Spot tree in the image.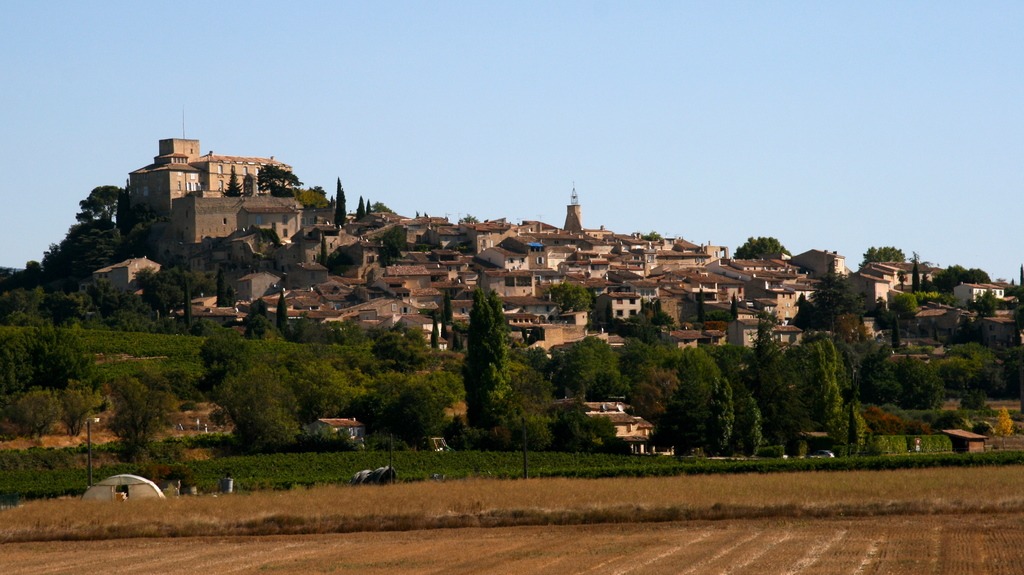
tree found at (331, 176, 344, 234).
